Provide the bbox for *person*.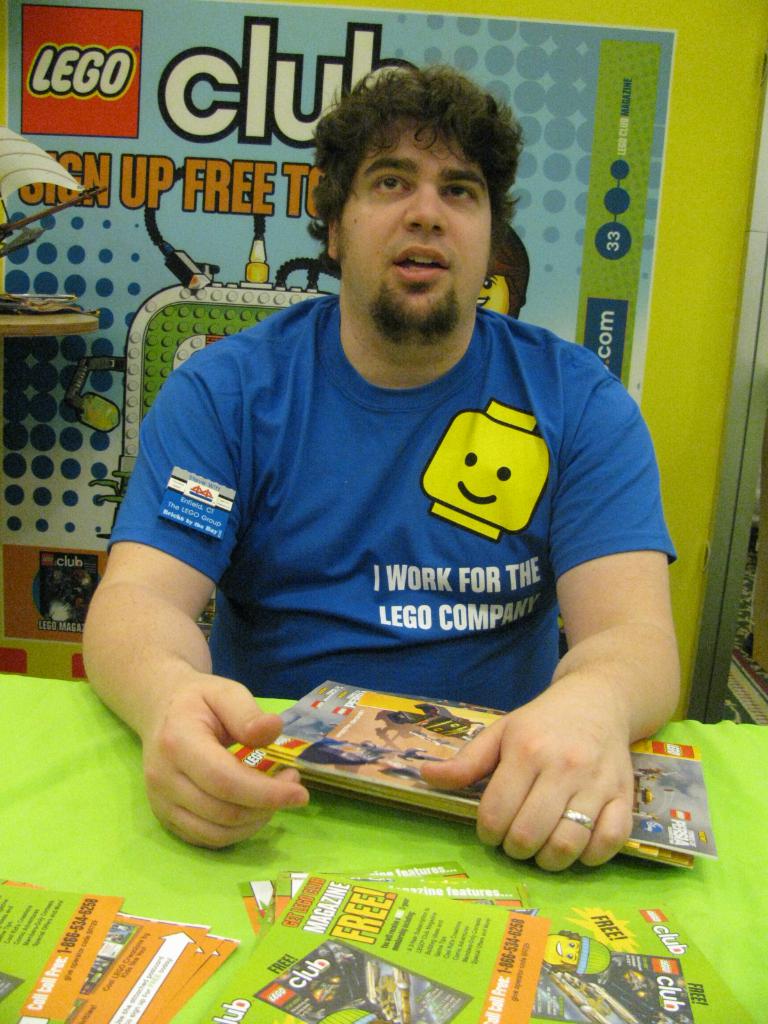
{"x1": 109, "y1": 83, "x2": 700, "y2": 844}.
